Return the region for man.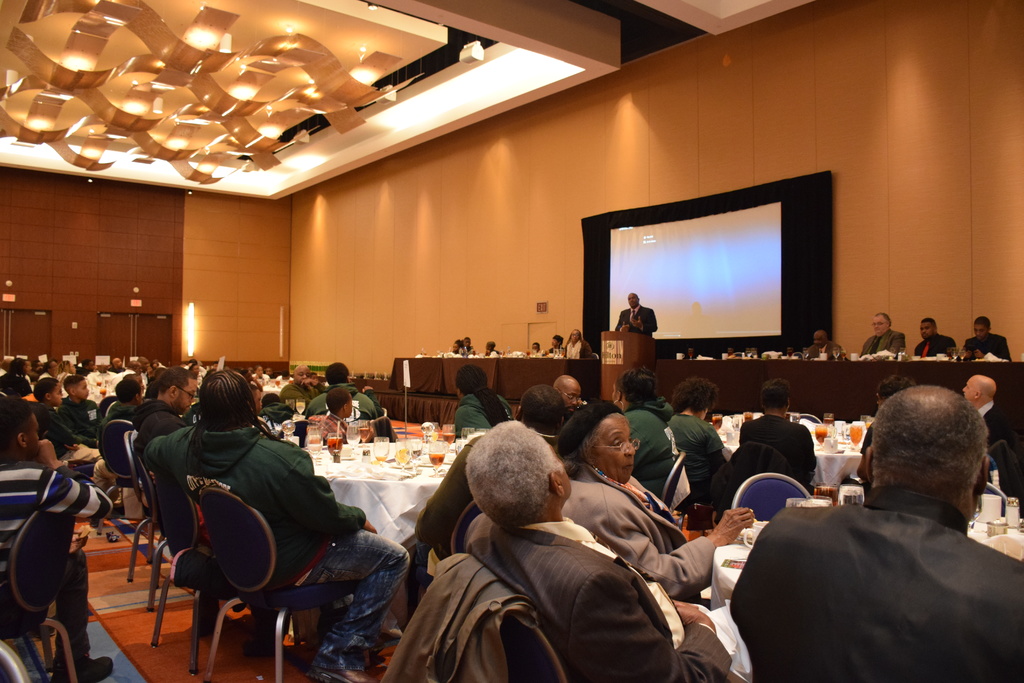
0,397,116,682.
